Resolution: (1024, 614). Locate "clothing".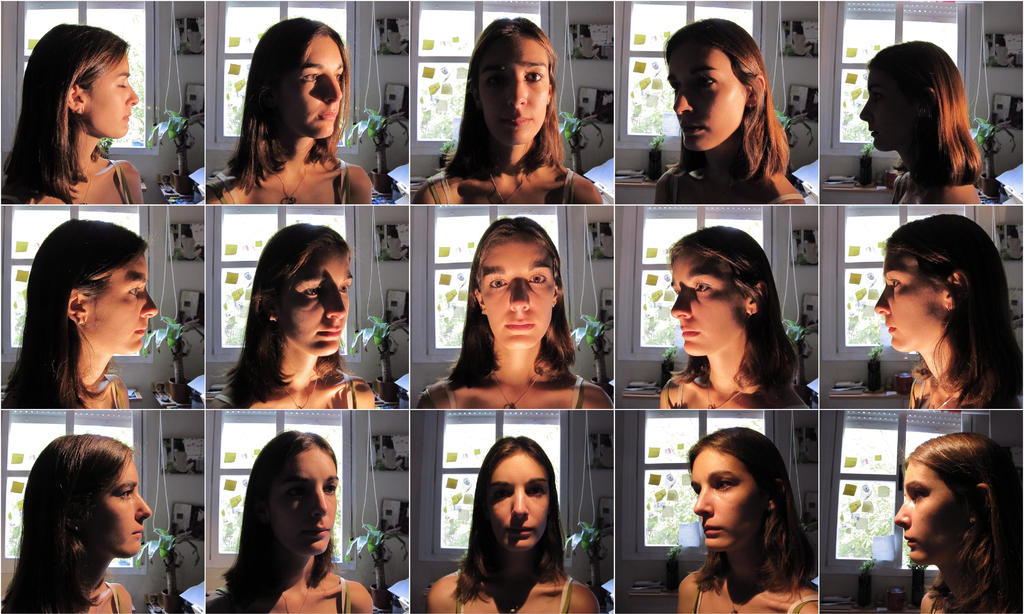
662 373 684 410.
